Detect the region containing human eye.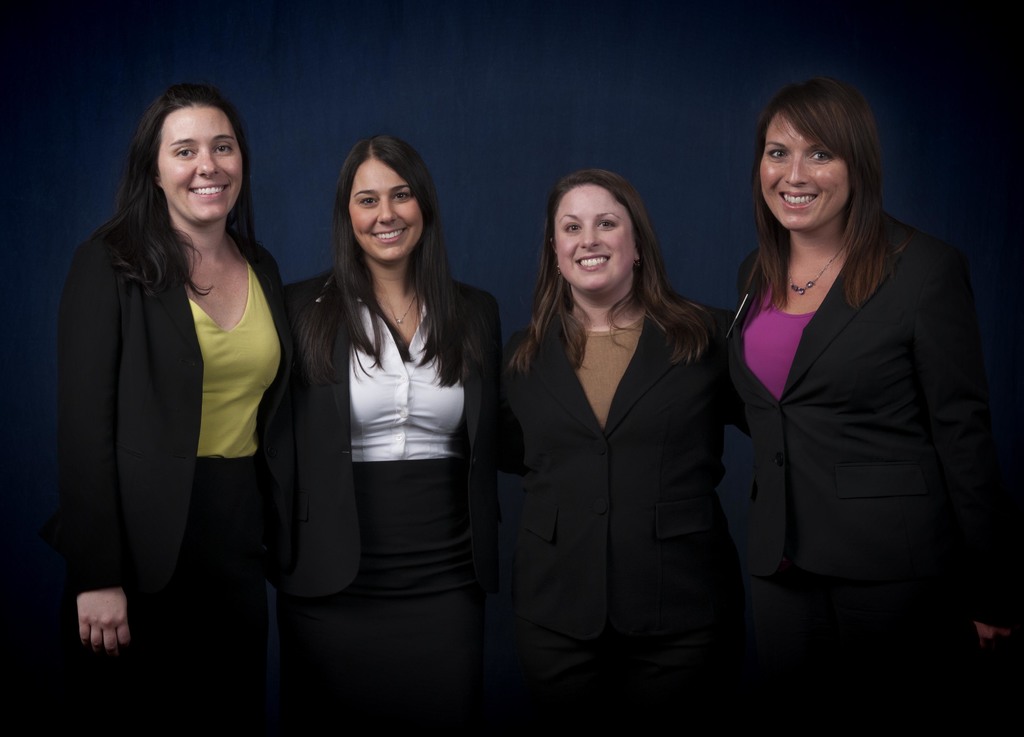
box(595, 218, 620, 231).
